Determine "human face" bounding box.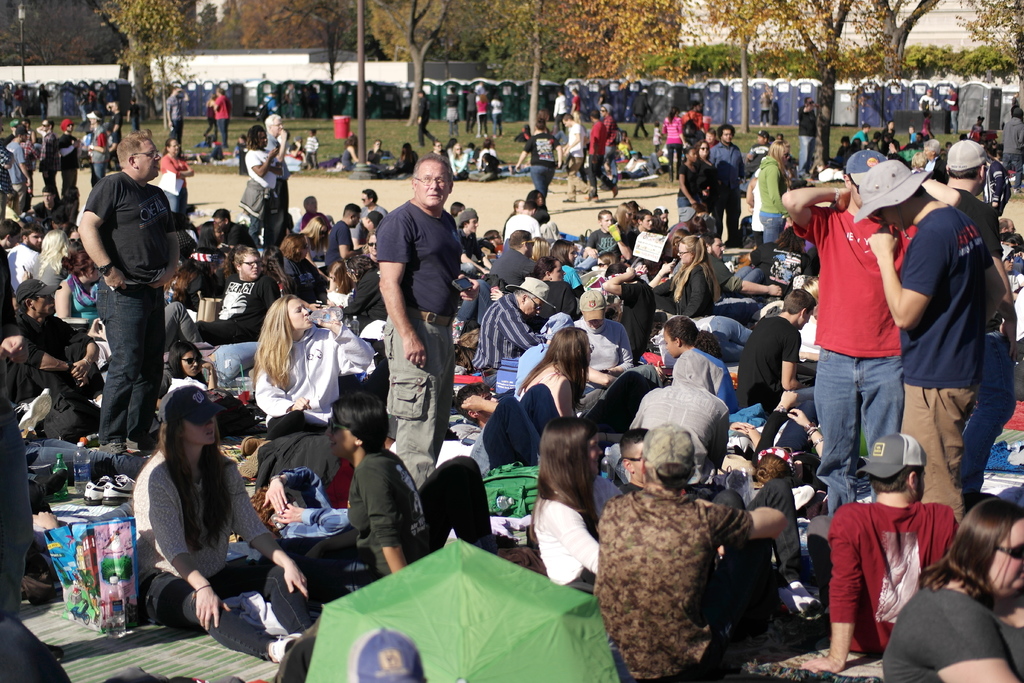
Determined: 239 255 260 279.
